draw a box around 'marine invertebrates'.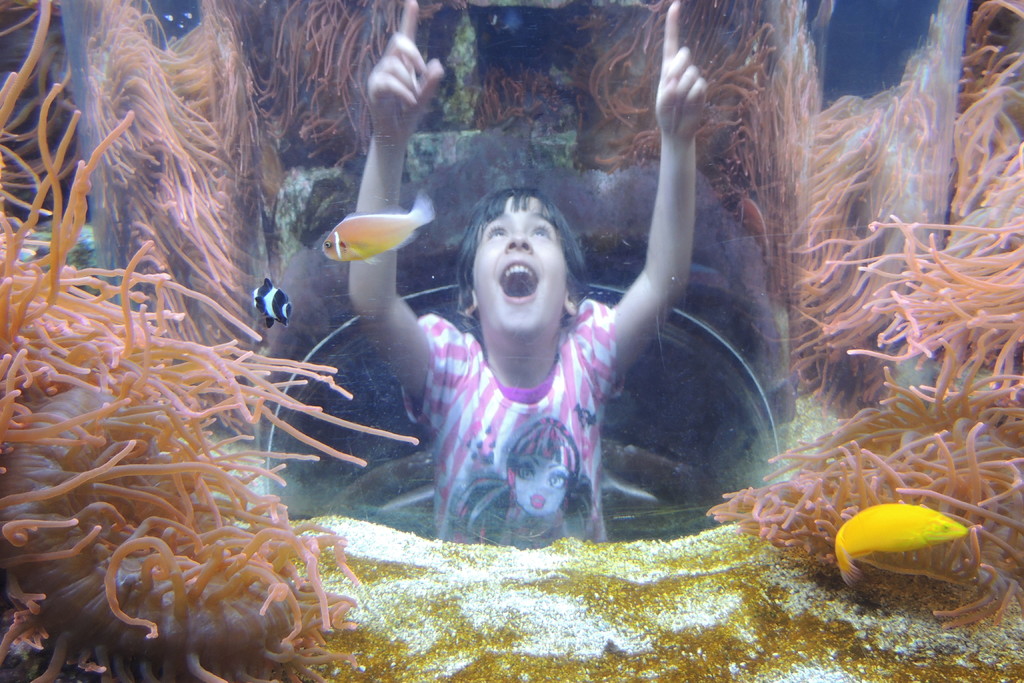
bbox=[905, 0, 1023, 201].
